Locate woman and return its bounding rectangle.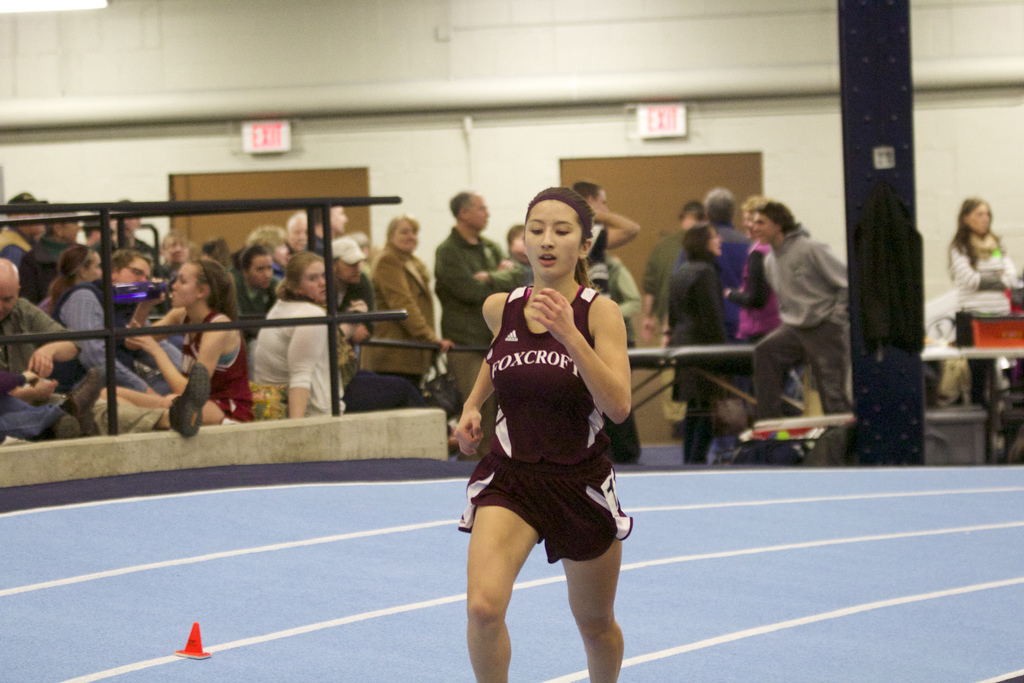
box=[662, 220, 739, 462].
